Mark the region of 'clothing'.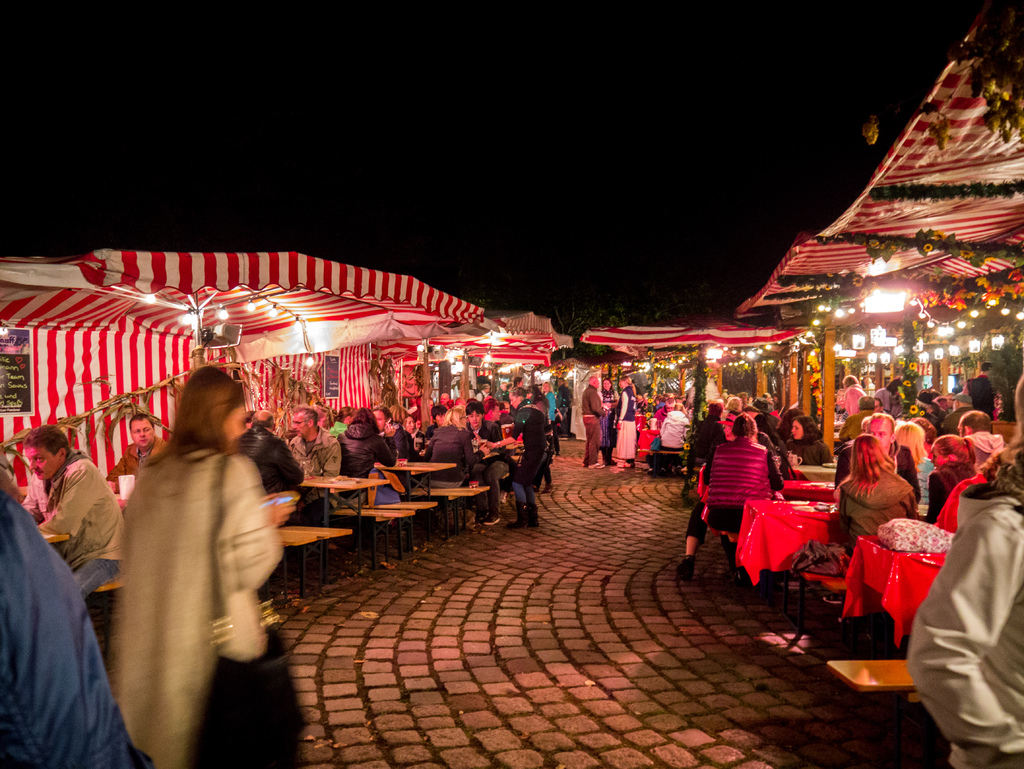
Region: (left=557, top=386, right=572, bottom=431).
